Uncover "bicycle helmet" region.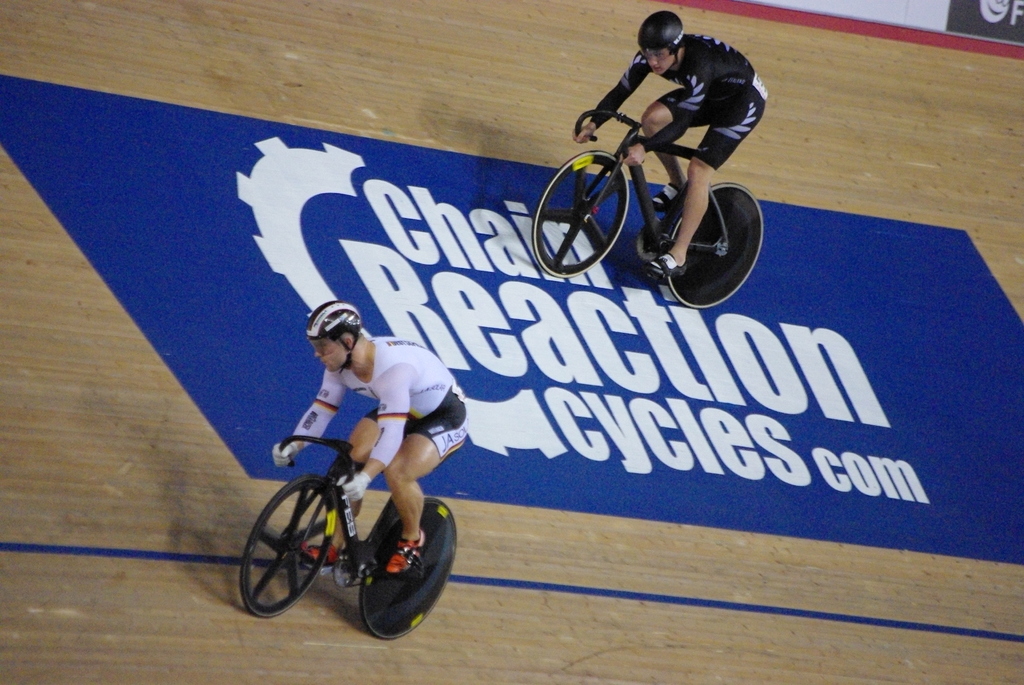
Uncovered: <bbox>302, 292, 364, 368</bbox>.
